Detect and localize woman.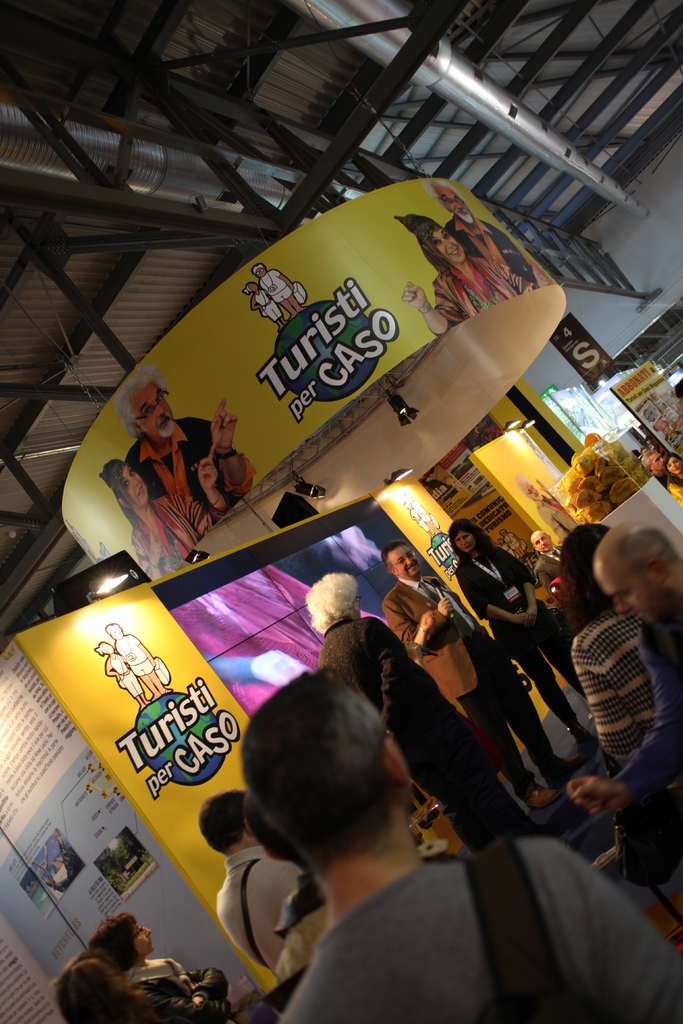
Localized at bbox=[81, 917, 239, 1023].
